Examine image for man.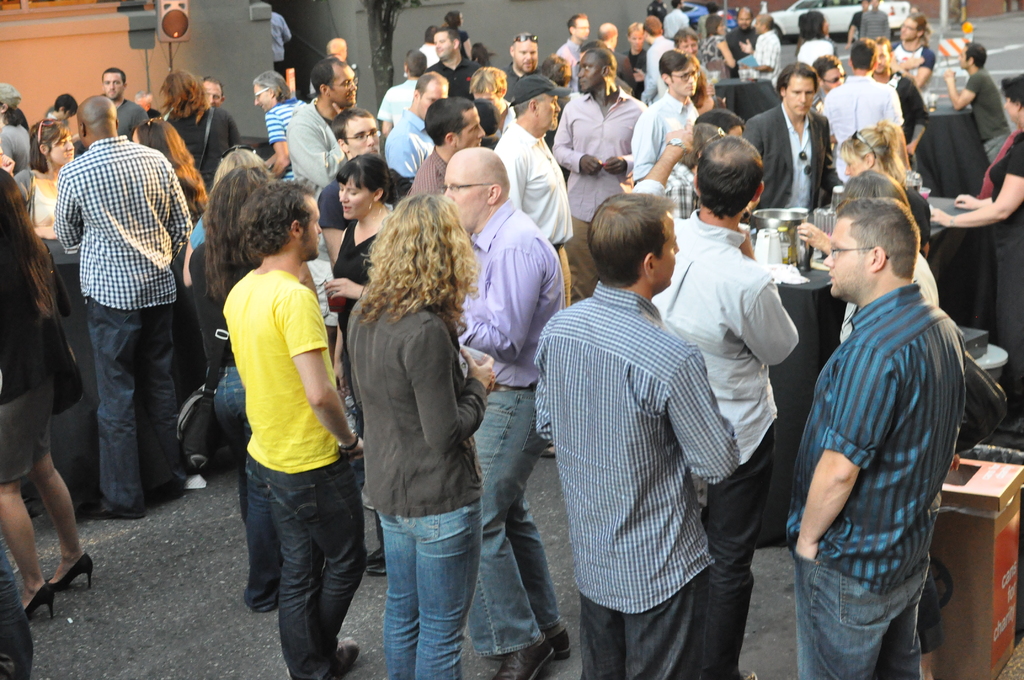
Examination result: x1=719, y1=6, x2=755, y2=80.
